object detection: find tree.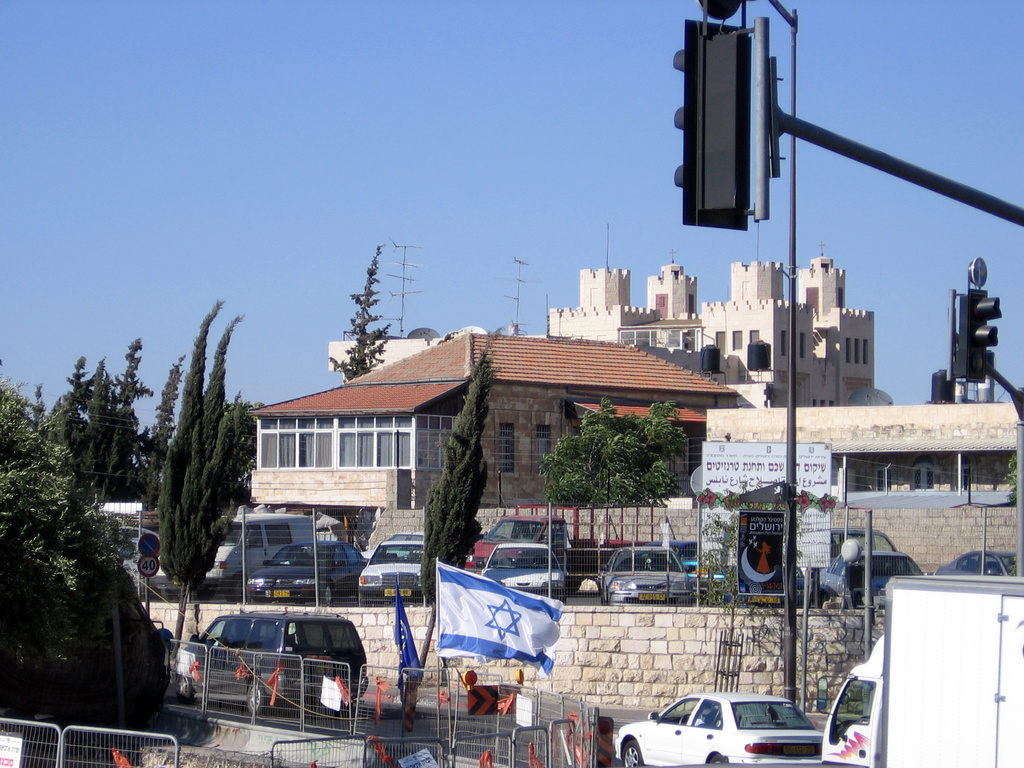
x1=412, y1=346, x2=505, y2=598.
